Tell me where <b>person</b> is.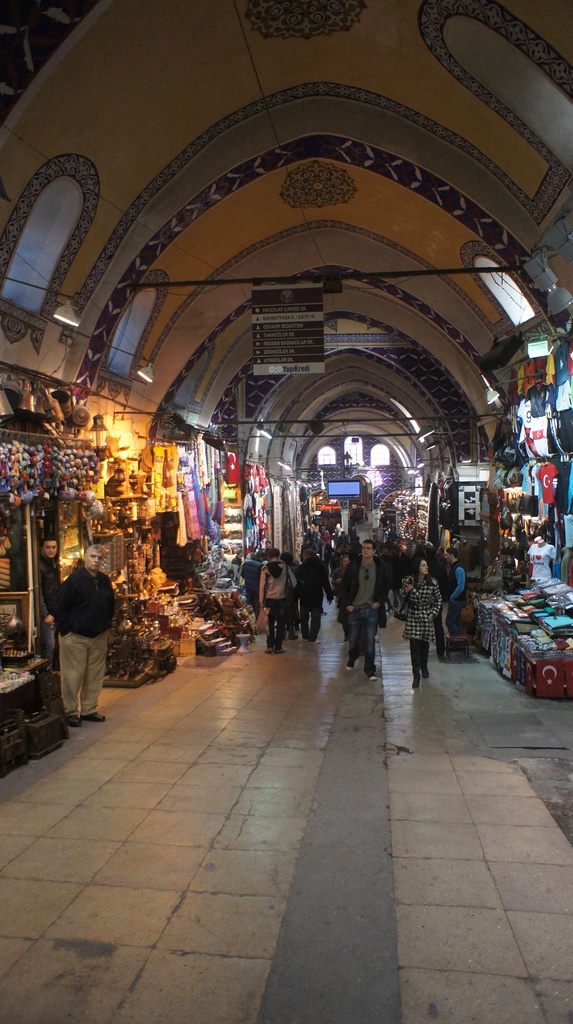
<b>person</b> is at {"x1": 446, "y1": 556, "x2": 458, "y2": 652}.
